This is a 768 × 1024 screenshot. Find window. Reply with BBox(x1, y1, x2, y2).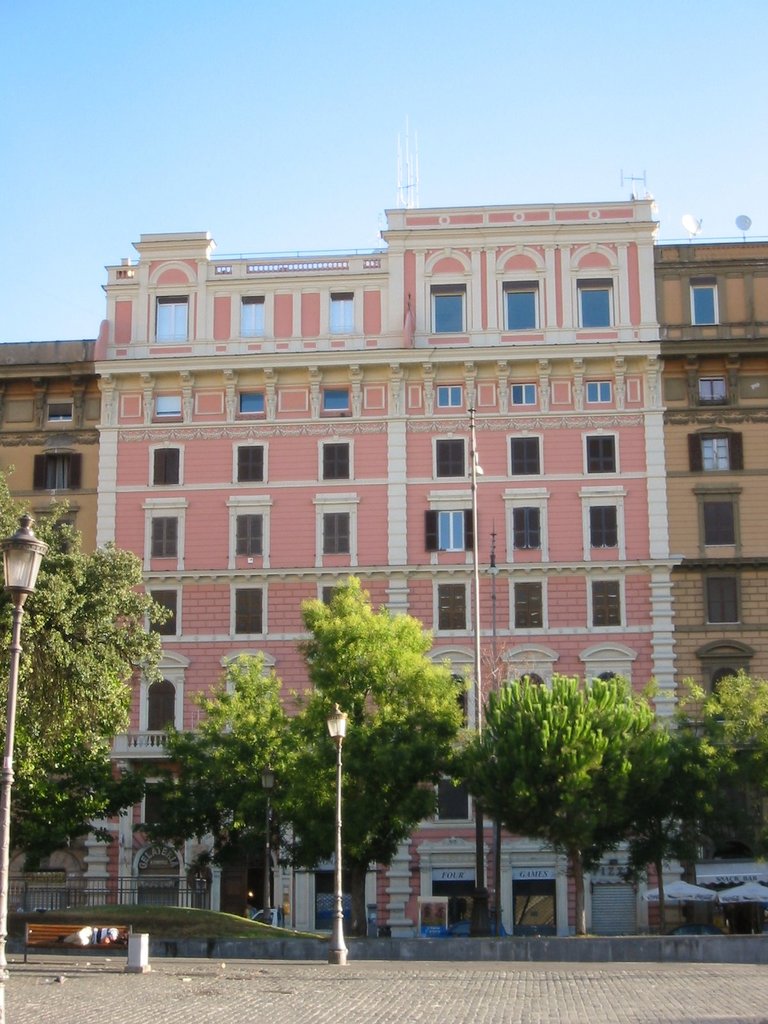
BBox(143, 577, 182, 635).
